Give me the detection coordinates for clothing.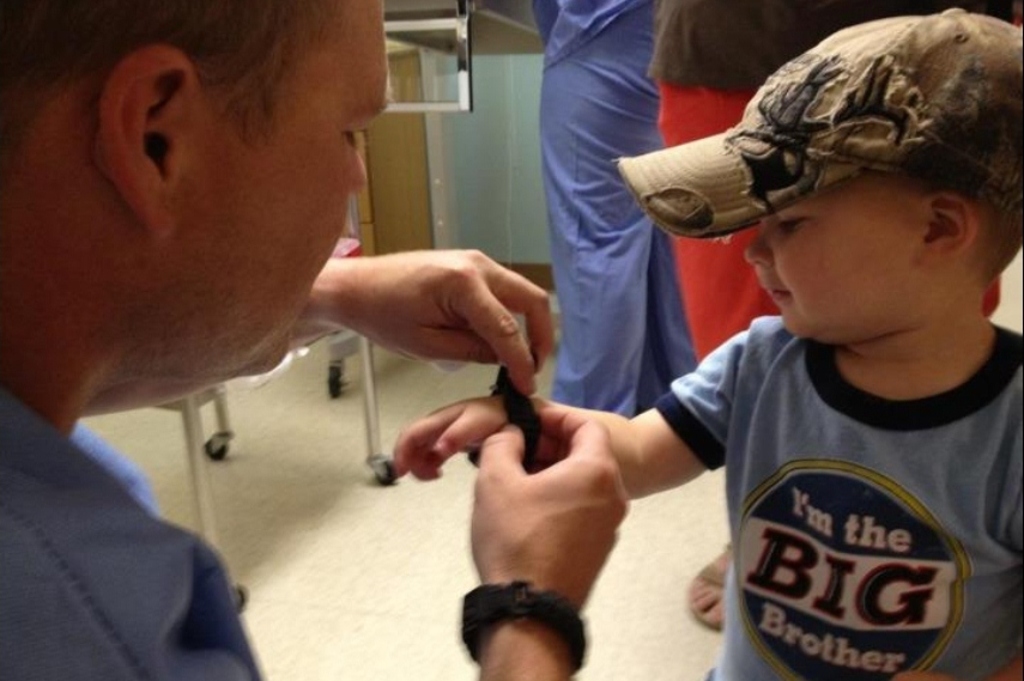
<box>635,262,1023,680</box>.
